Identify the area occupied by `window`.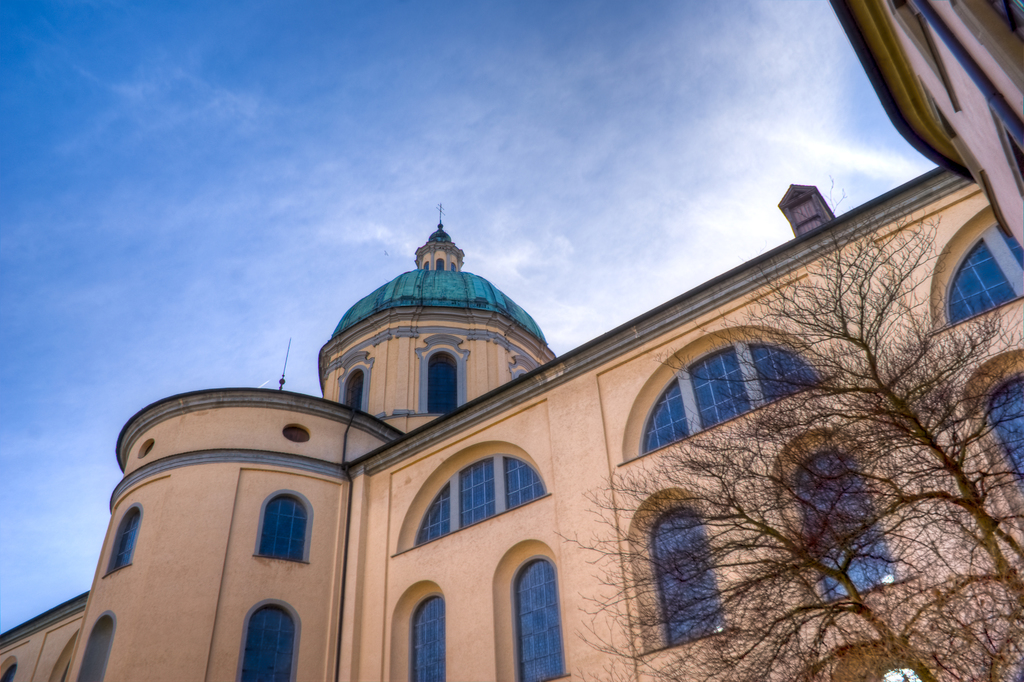
Area: {"x1": 253, "y1": 491, "x2": 314, "y2": 563}.
